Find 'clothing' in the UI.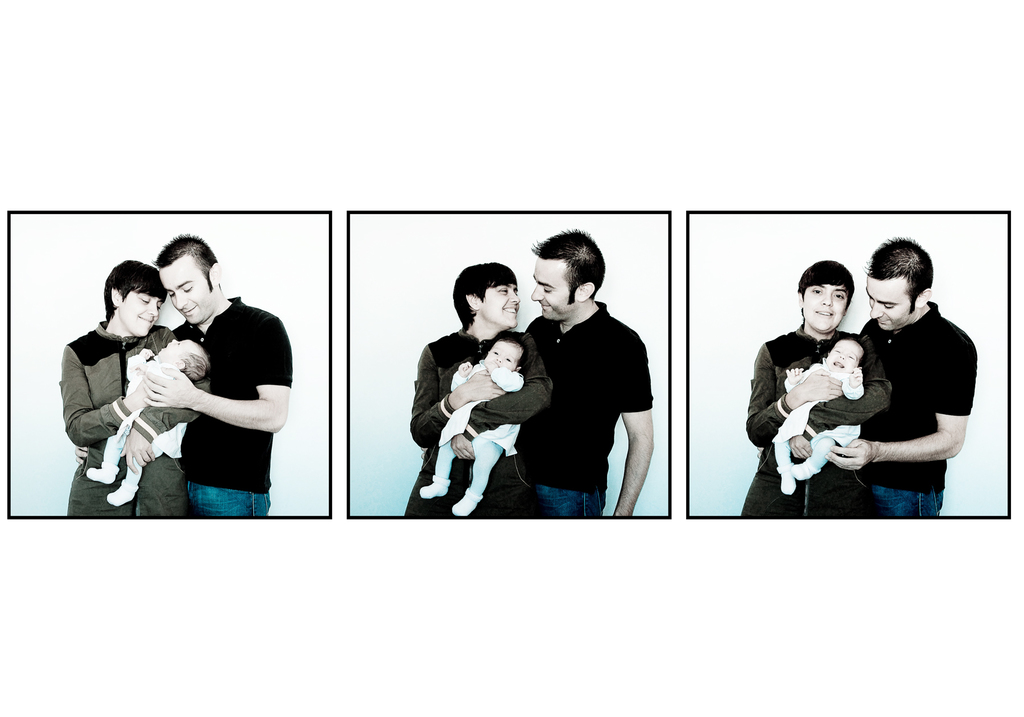
UI element at [x1=60, y1=321, x2=211, y2=520].
